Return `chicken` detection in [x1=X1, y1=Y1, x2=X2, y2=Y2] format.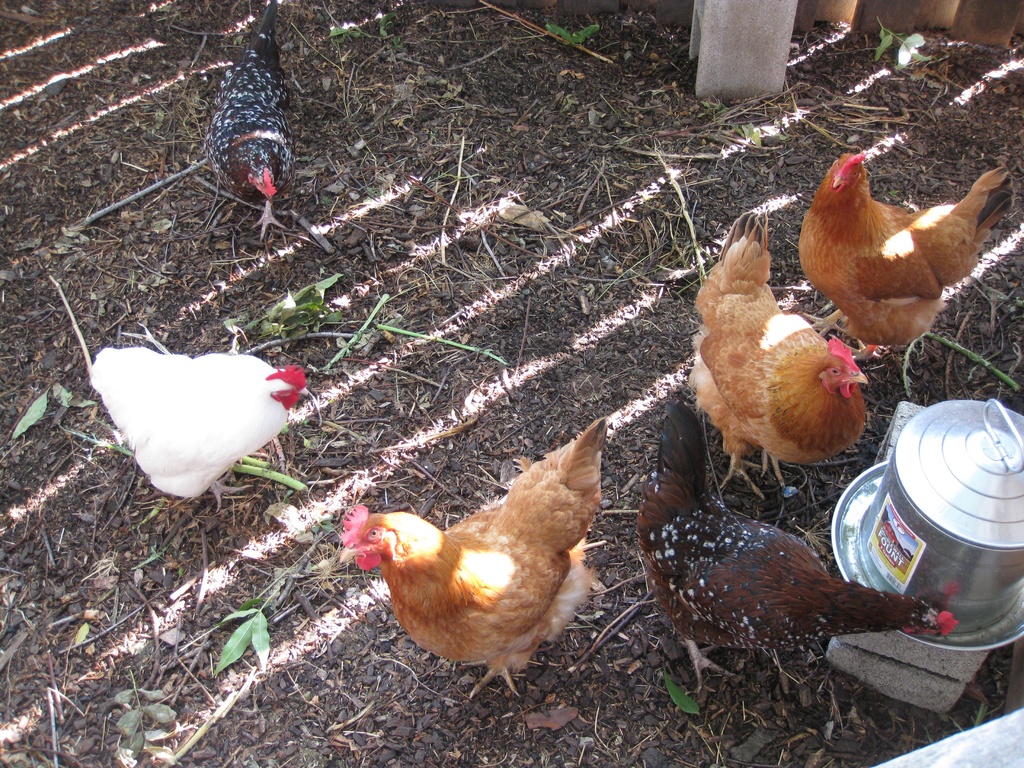
[x1=204, y1=0, x2=293, y2=239].
